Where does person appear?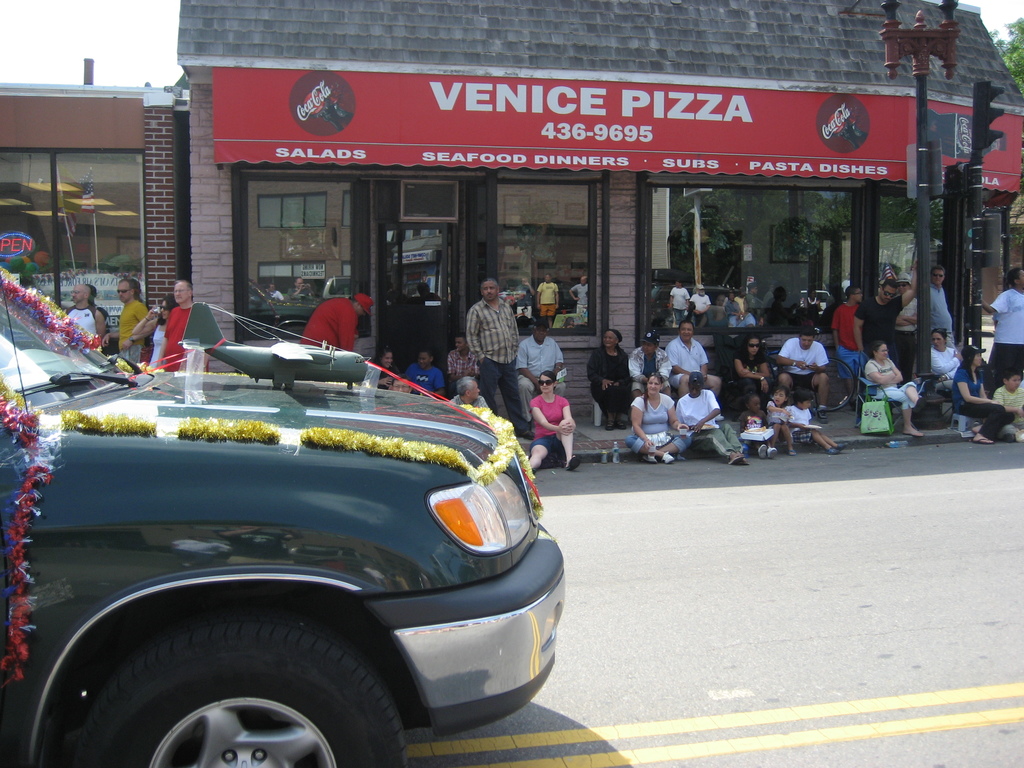
Appears at [113,278,156,358].
